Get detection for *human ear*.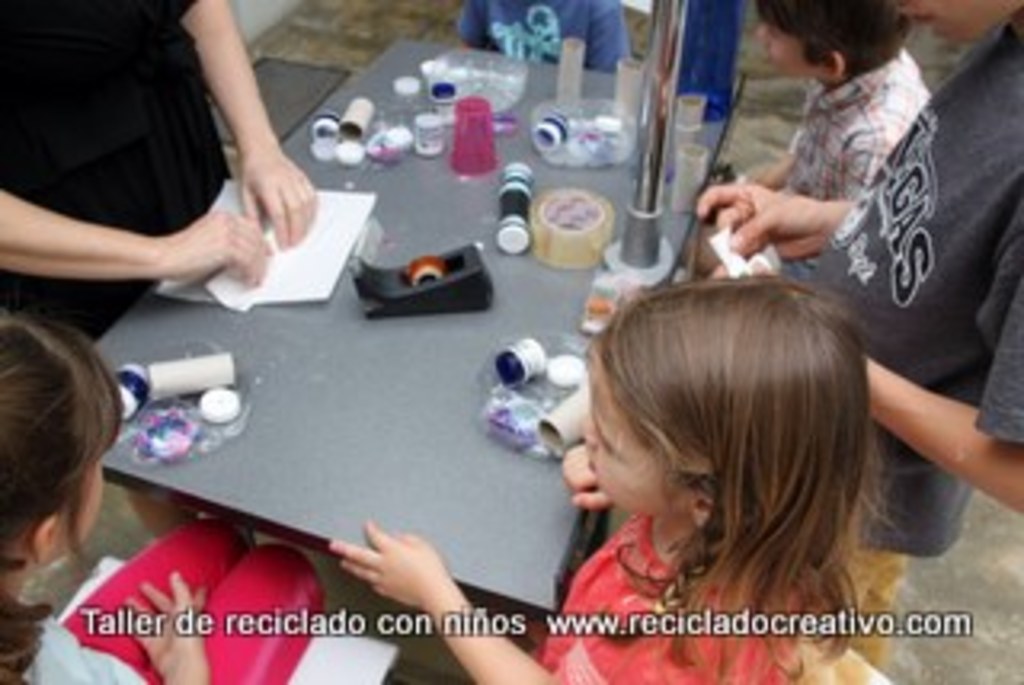
Detection: region(826, 48, 845, 80).
